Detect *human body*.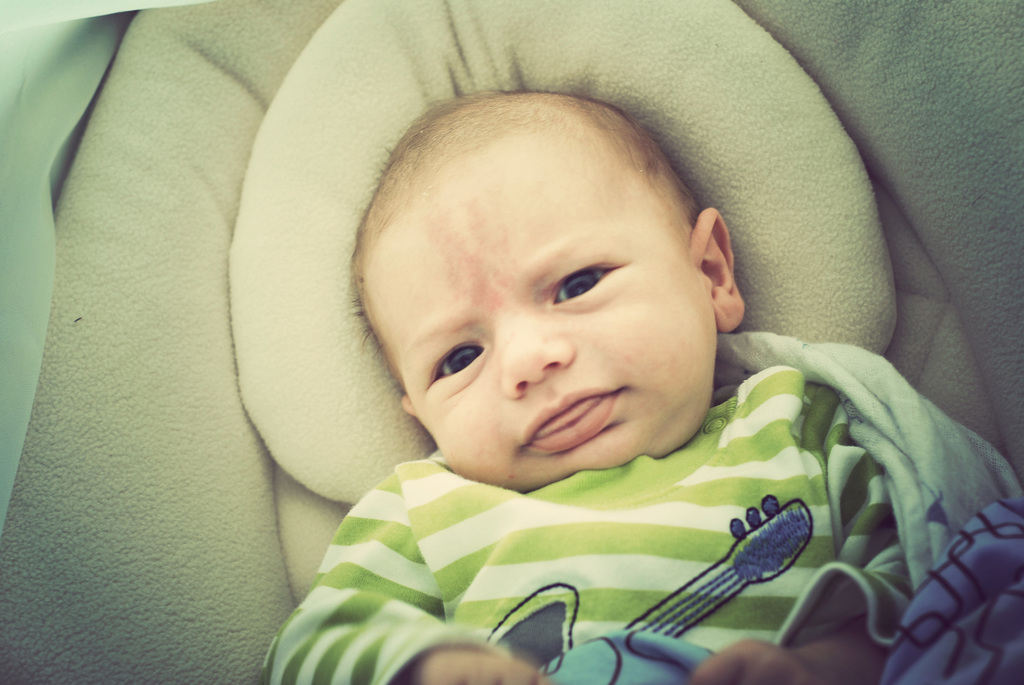
Detected at pyautogui.locateOnScreen(215, 81, 961, 678).
